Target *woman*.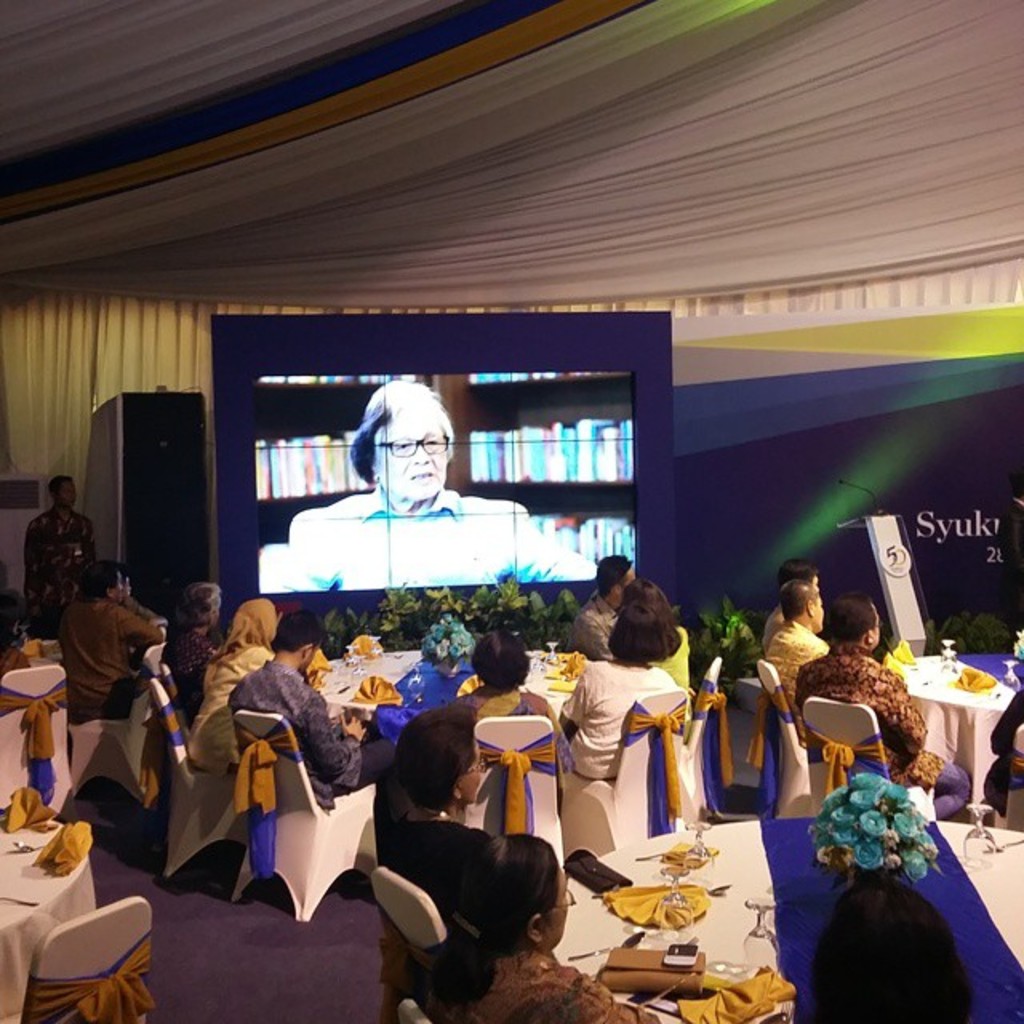
Target region: <region>448, 626, 570, 779</region>.
